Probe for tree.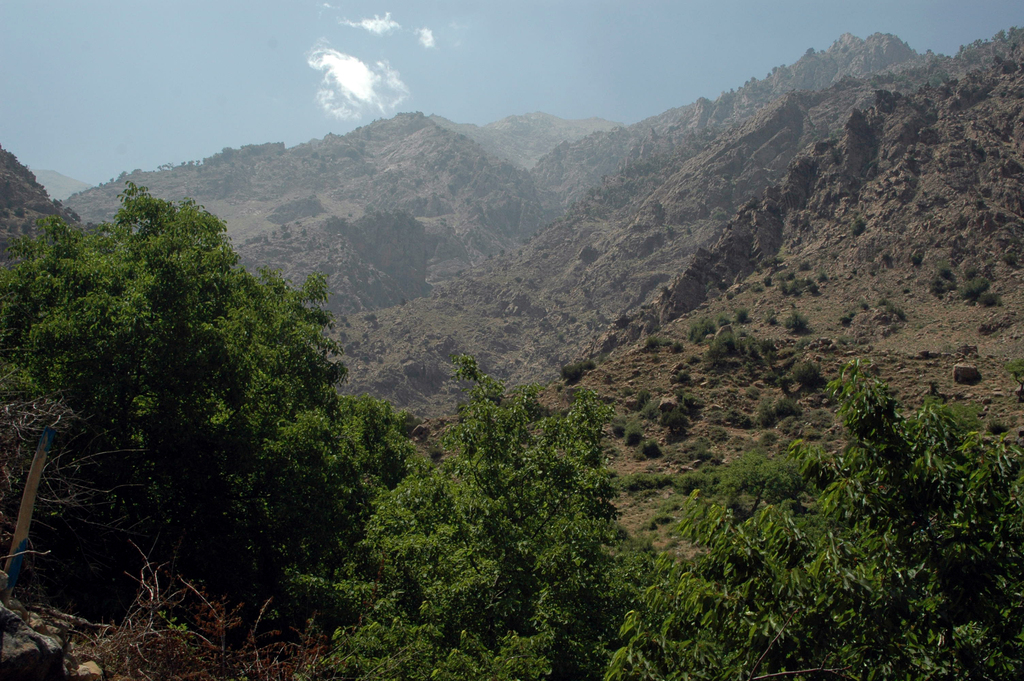
Probe result: (16, 124, 413, 621).
